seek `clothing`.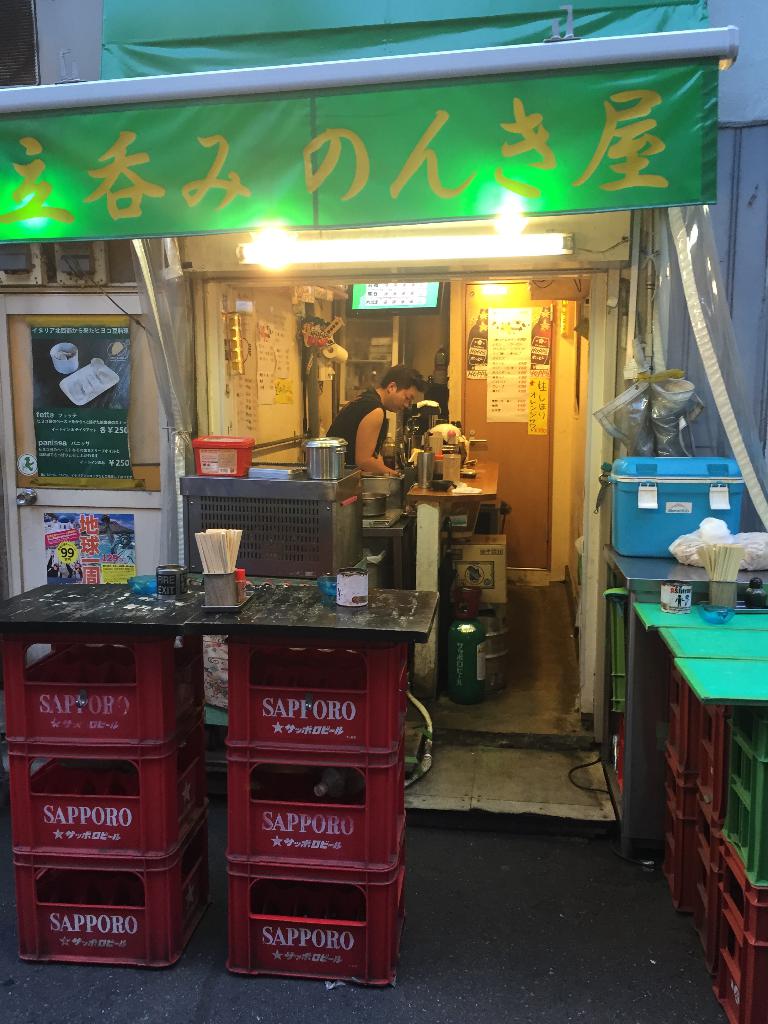
63,561,84,584.
